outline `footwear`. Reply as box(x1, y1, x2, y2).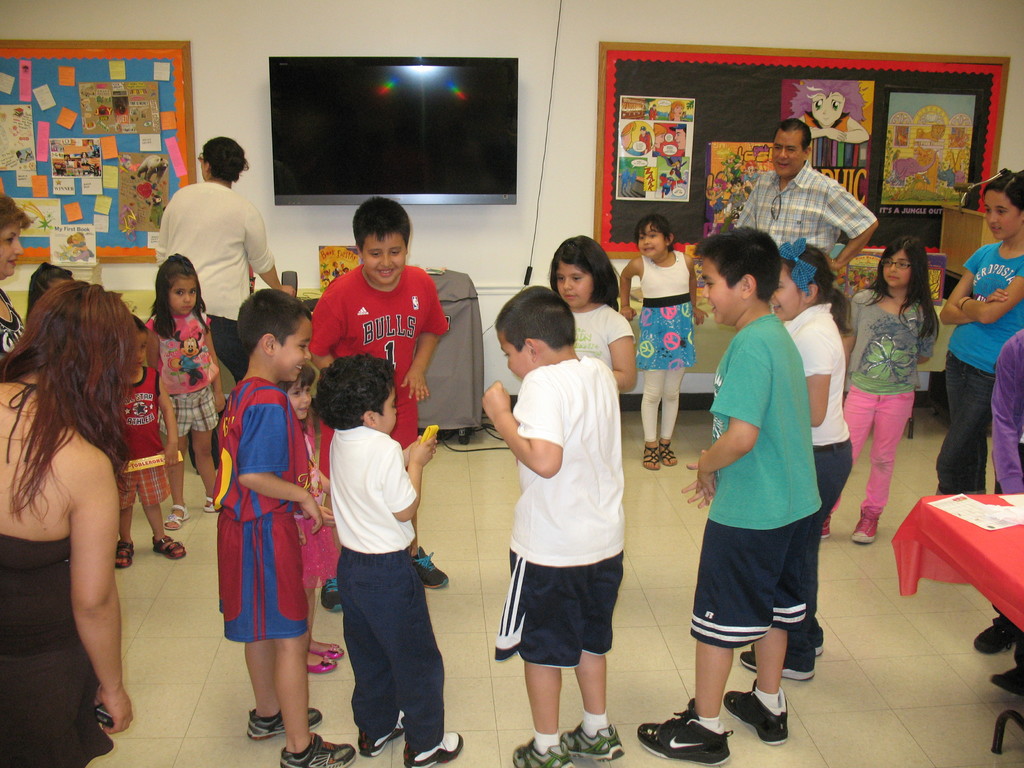
box(403, 733, 464, 767).
